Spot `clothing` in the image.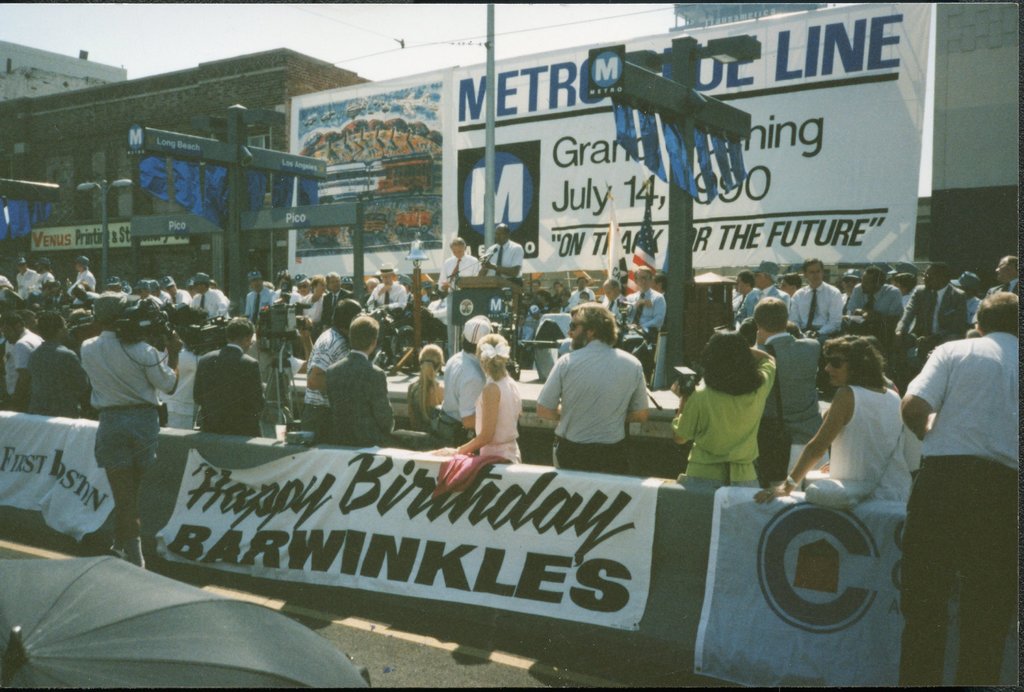
`clothing` found at 372 277 404 317.
